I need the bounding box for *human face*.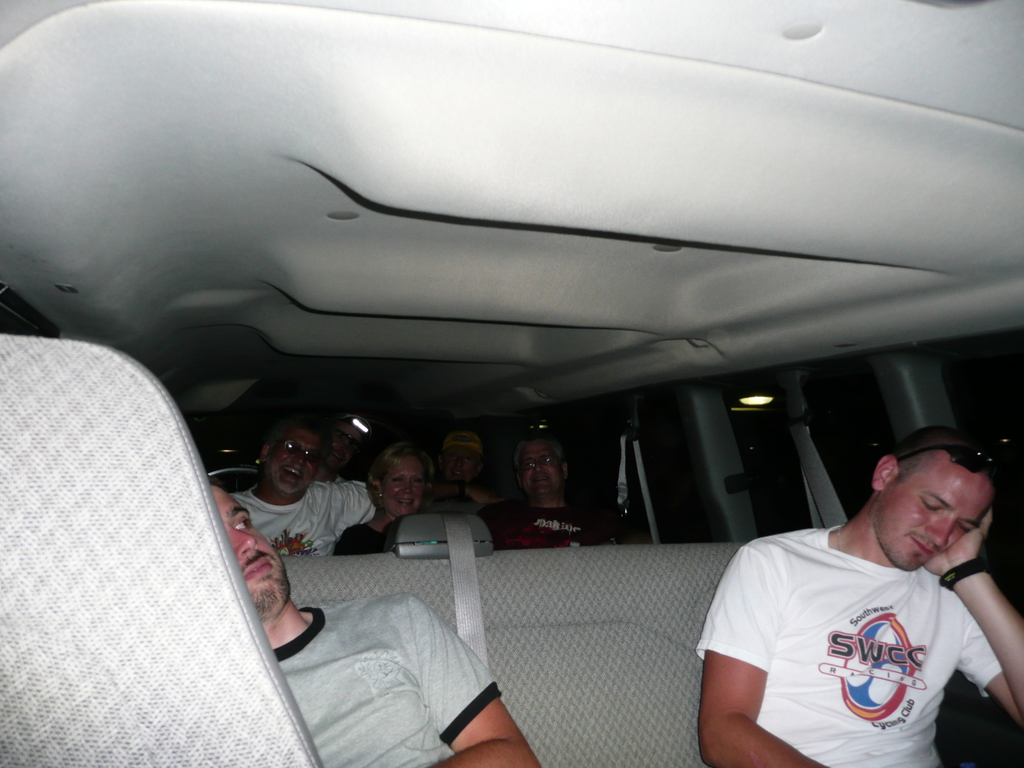
Here it is: [520,440,565,499].
